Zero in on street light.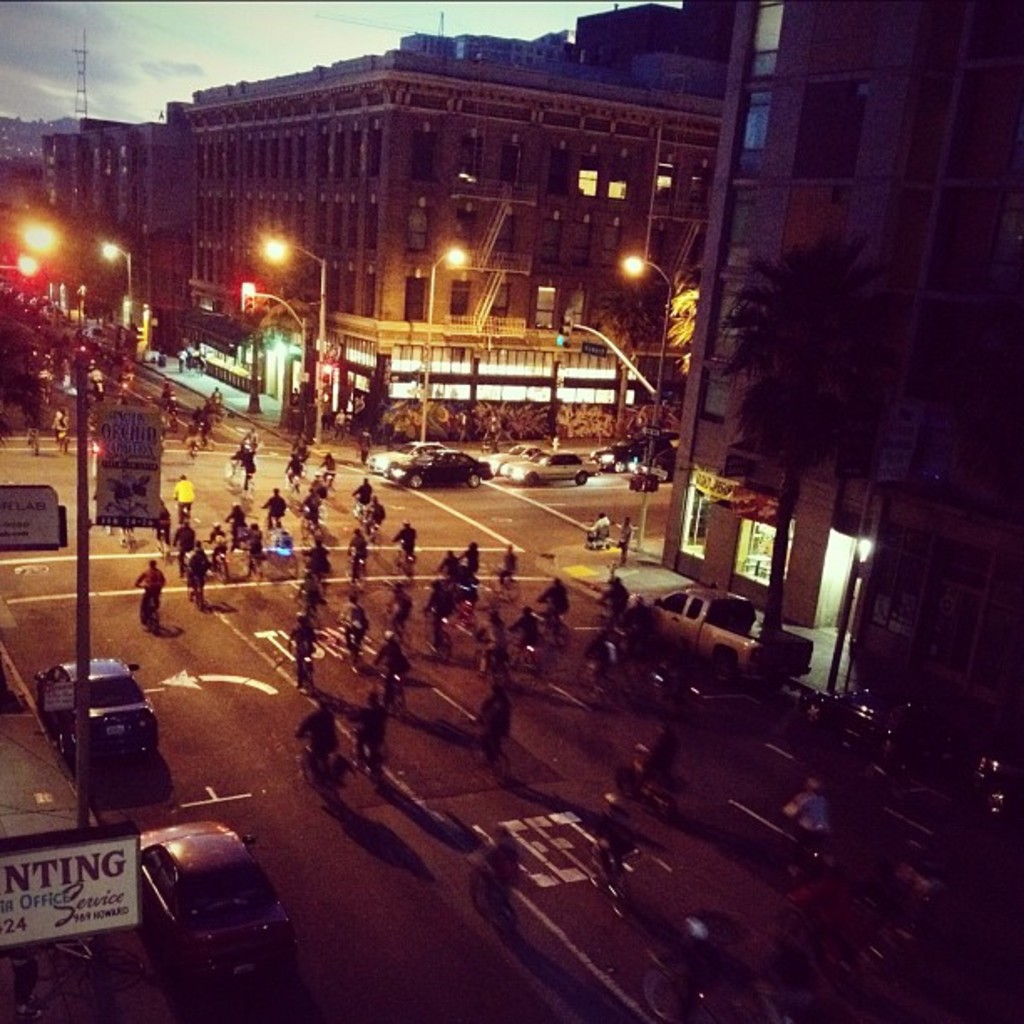
Zeroed in: Rect(102, 224, 129, 316).
